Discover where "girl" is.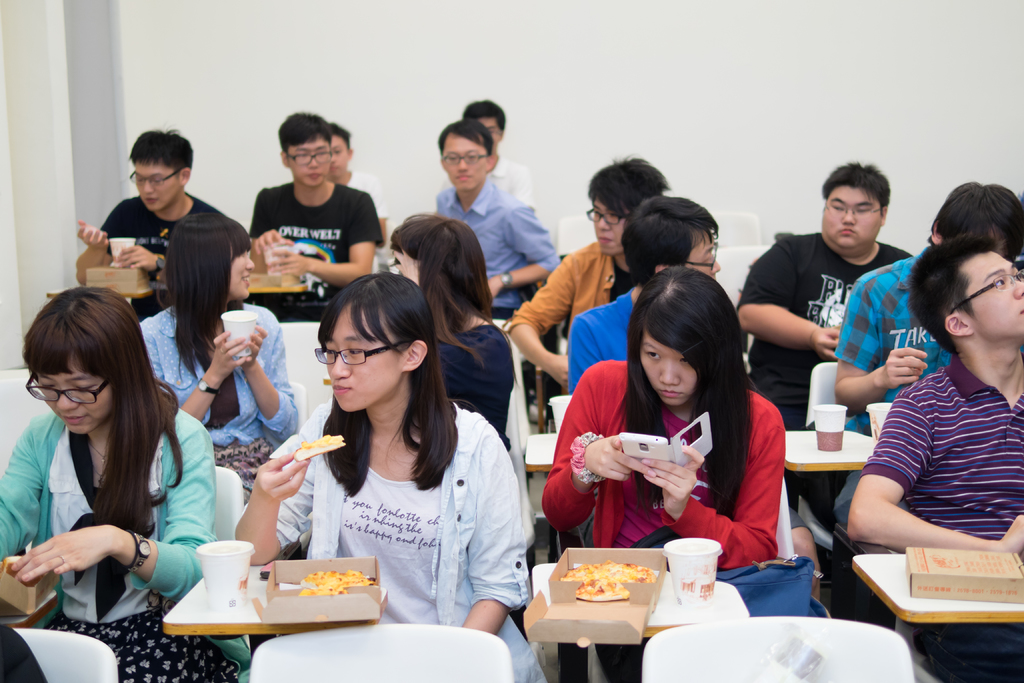
Discovered at x1=230 y1=268 x2=529 y2=682.
